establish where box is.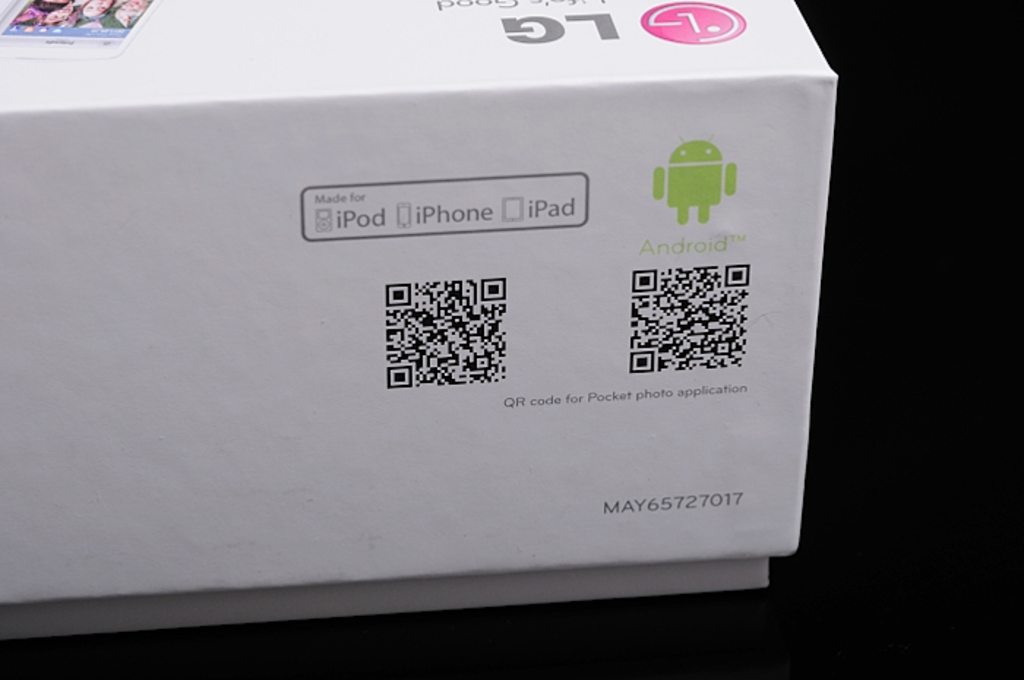
Established at <box>0,0,840,639</box>.
